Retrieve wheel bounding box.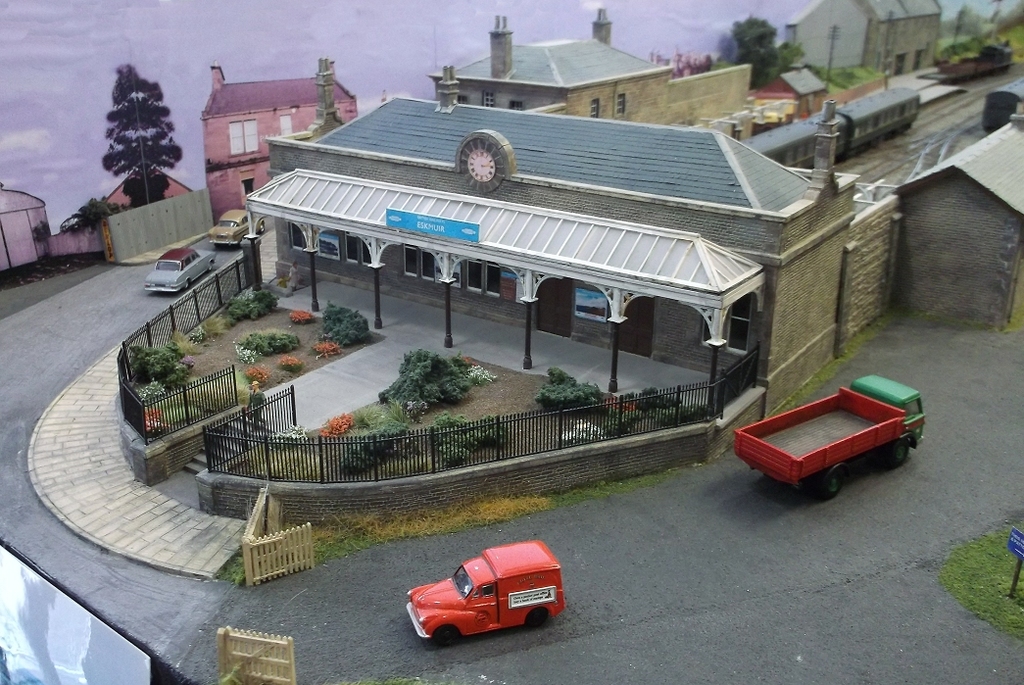
Bounding box: locate(211, 267, 212, 272).
